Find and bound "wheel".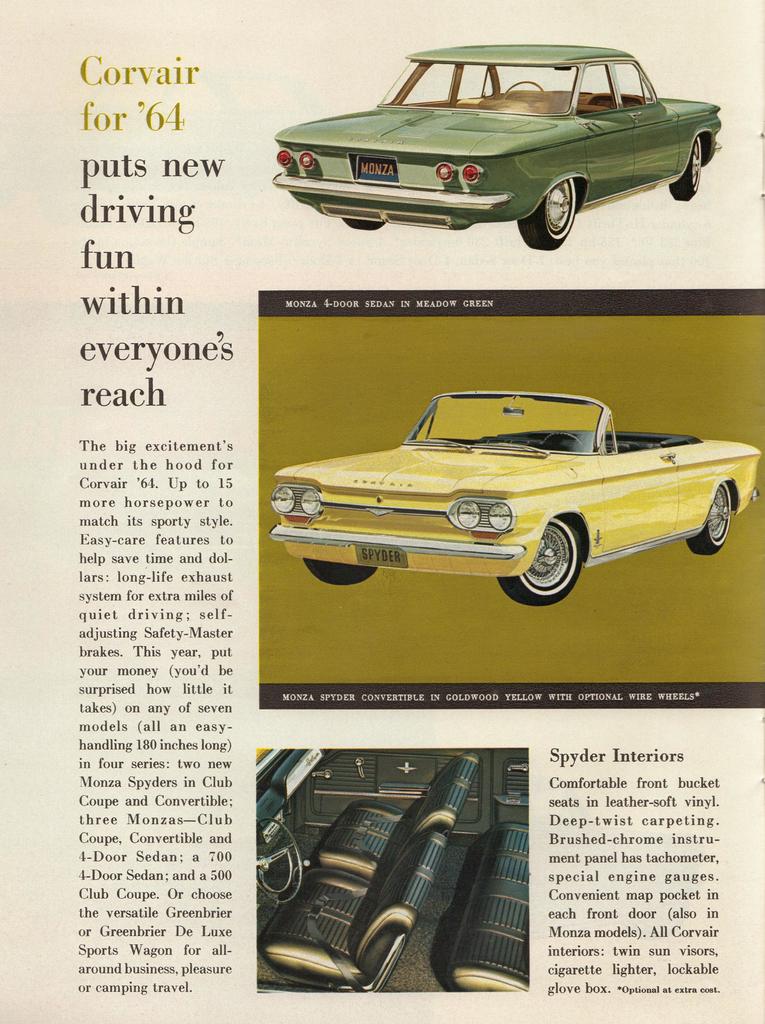
Bound: <region>670, 140, 700, 198</region>.
